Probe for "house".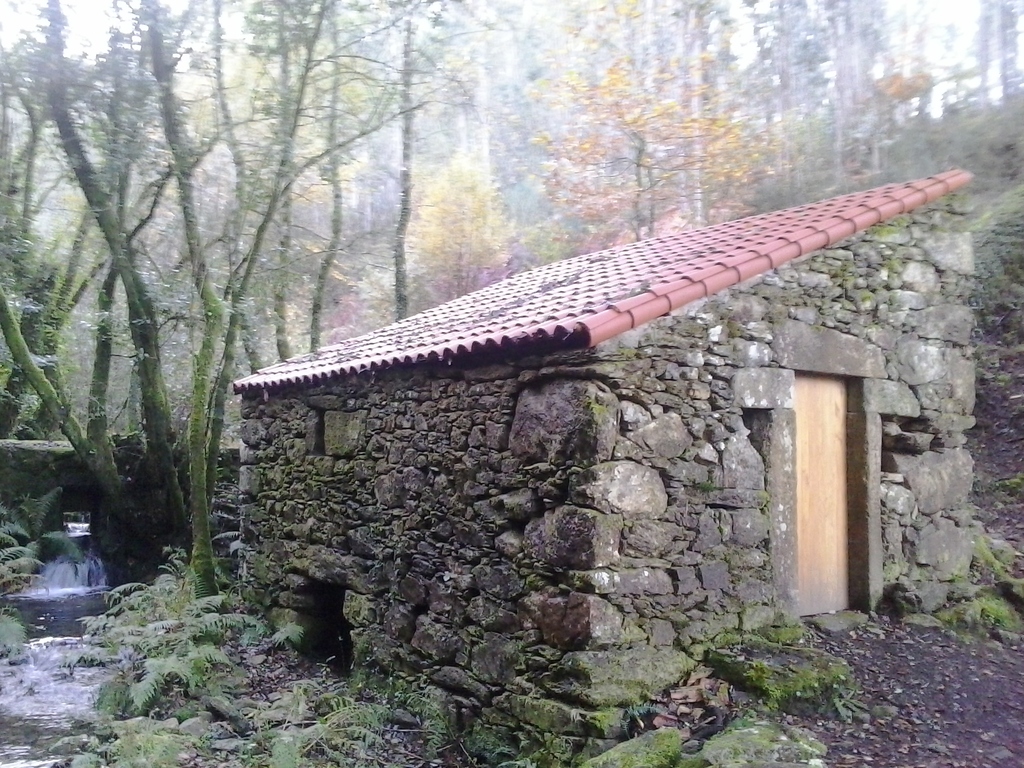
Probe result: (left=230, top=177, right=973, bottom=767).
